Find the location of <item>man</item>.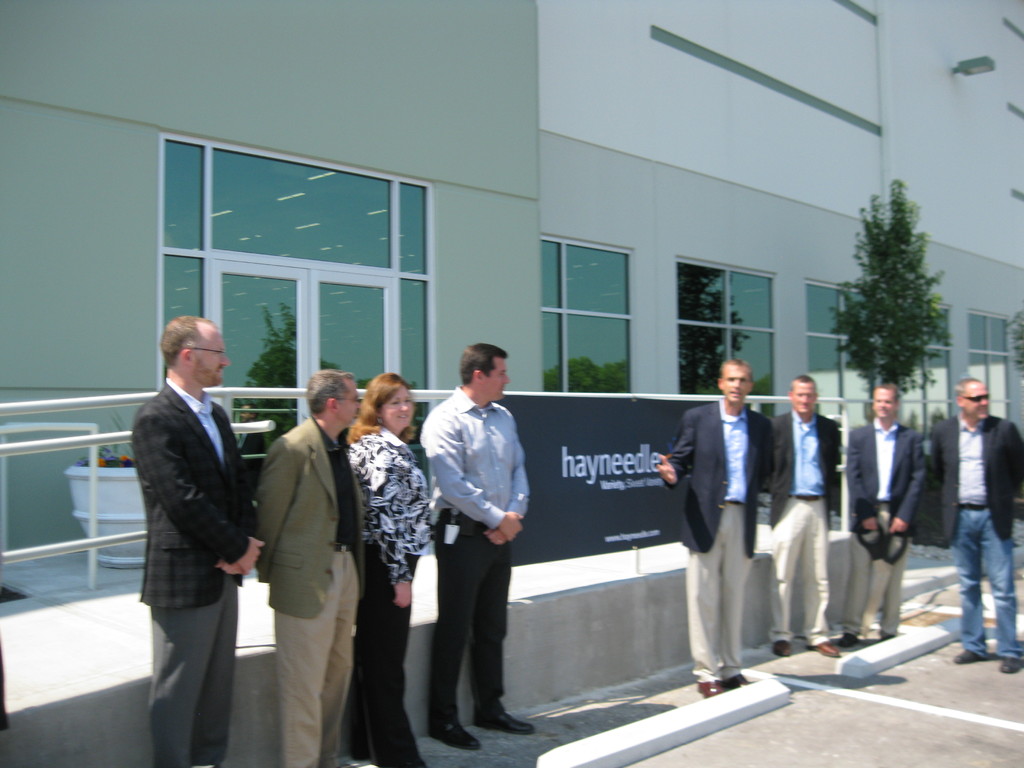
Location: region(844, 383, 928, 651).
